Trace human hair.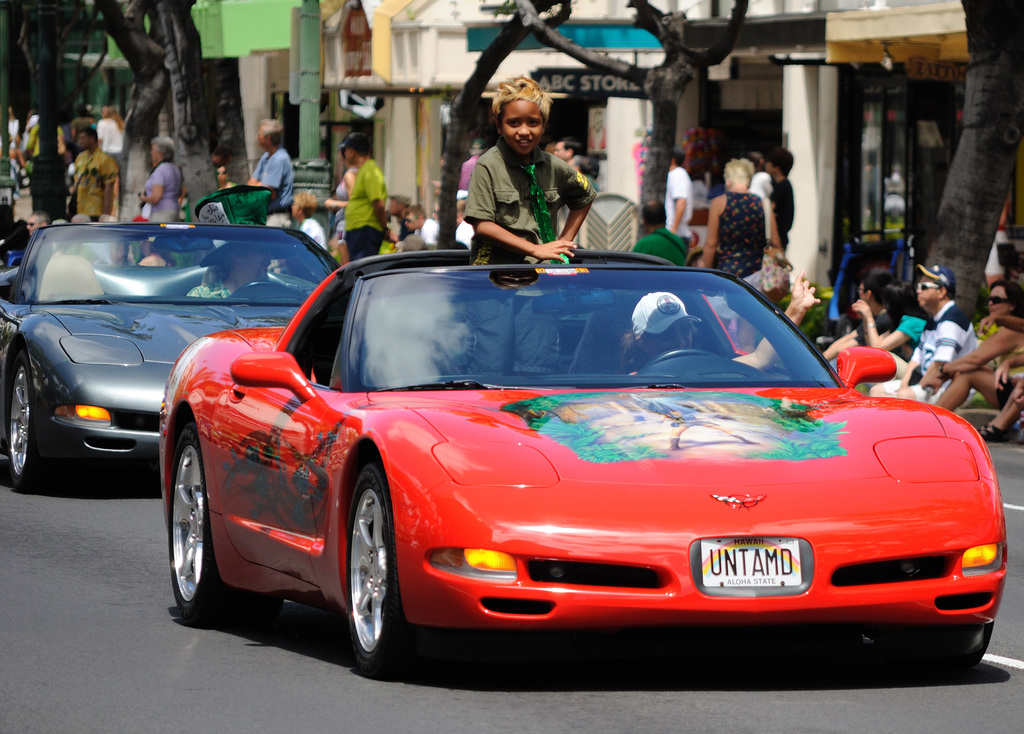
Traced to 404:233:426:252.
